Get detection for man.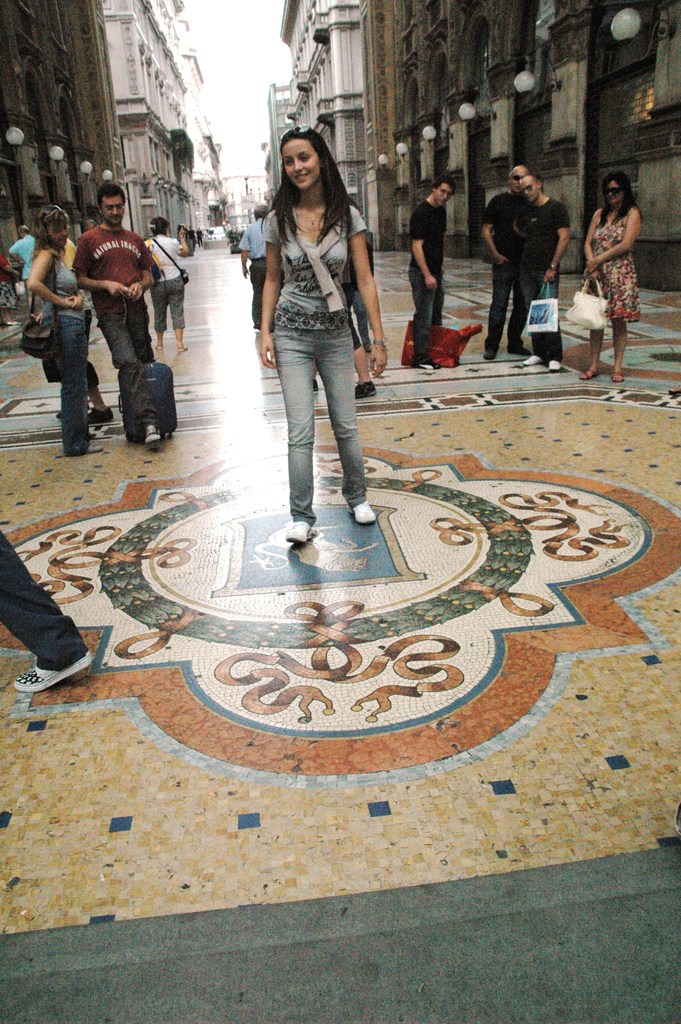
Detection: x1=484, y1=163, x2=536, y2=363.
